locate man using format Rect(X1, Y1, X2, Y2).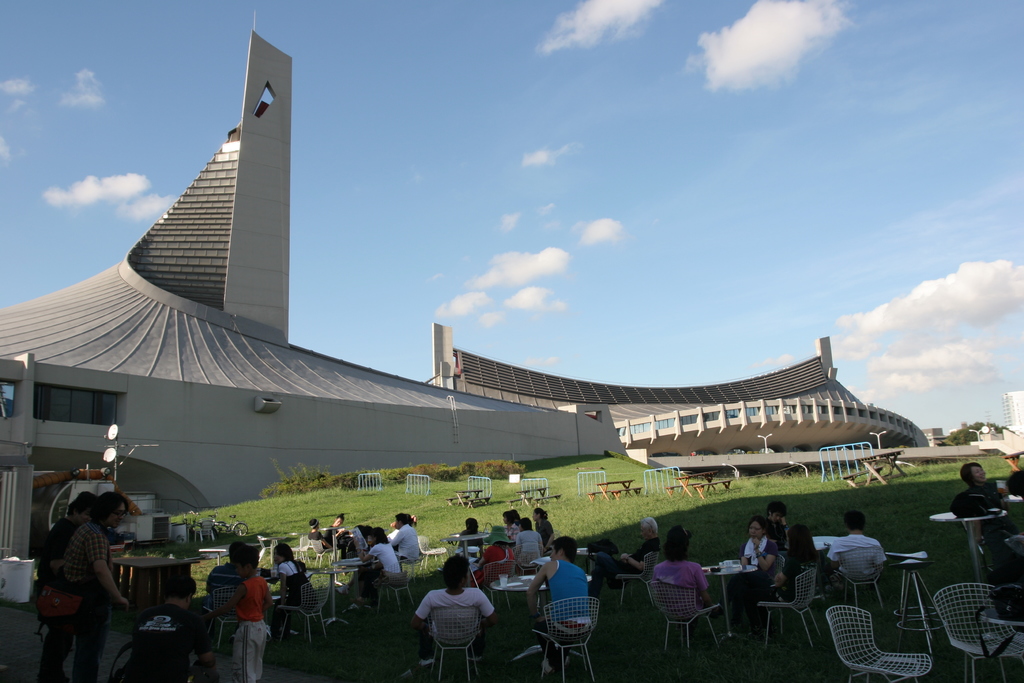
Rect(838, 512, 891, 600).
